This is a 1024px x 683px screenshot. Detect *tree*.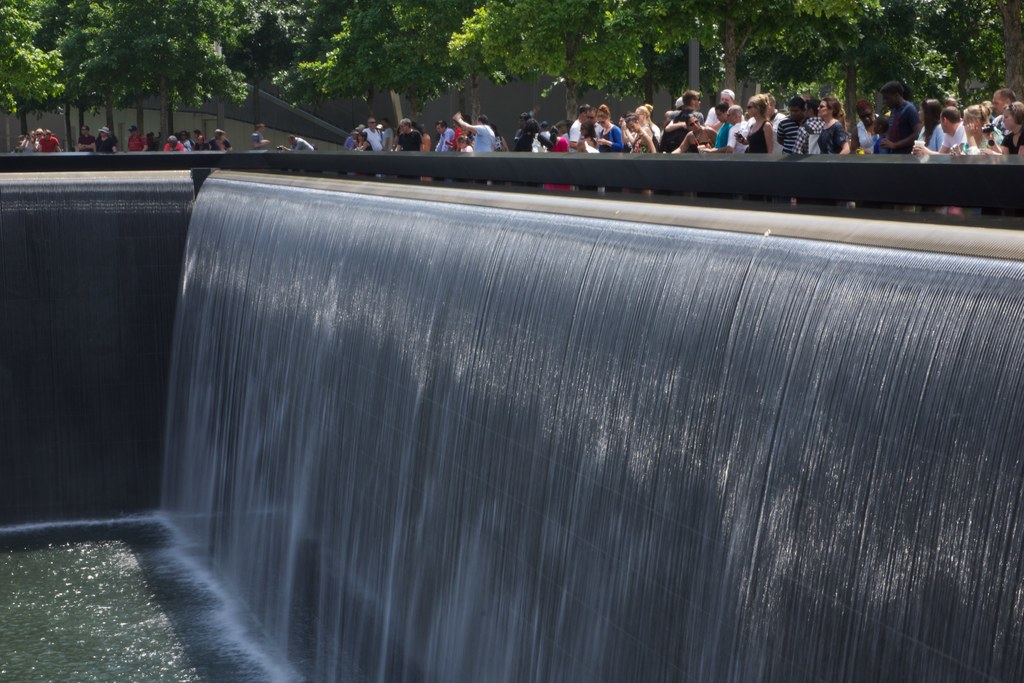
<region>621, 0, 721, 117</region>.
